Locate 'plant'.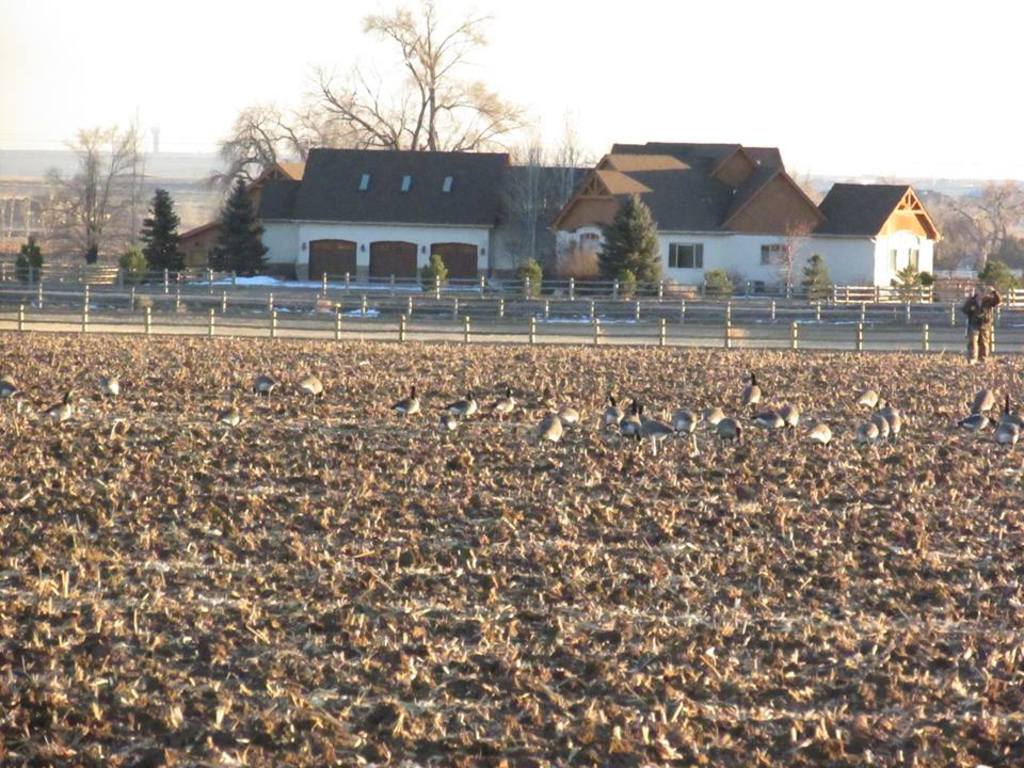
Bounding box: (x1=512, y1=254, x2=544, y2=300).
